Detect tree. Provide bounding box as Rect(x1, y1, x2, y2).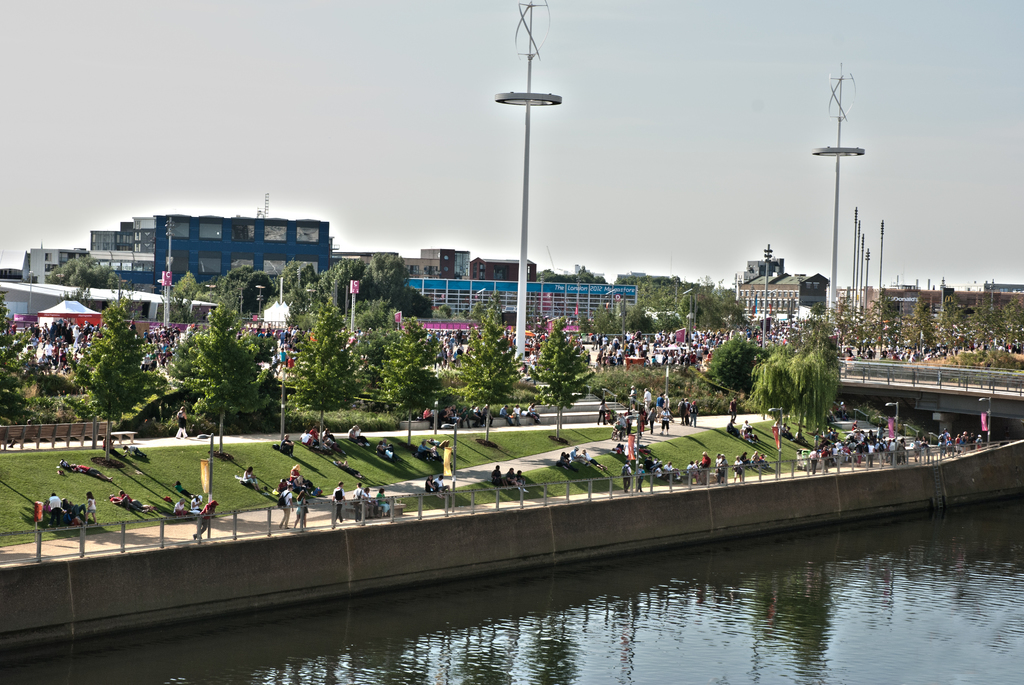
Rect(59, 287, 159, 463).
